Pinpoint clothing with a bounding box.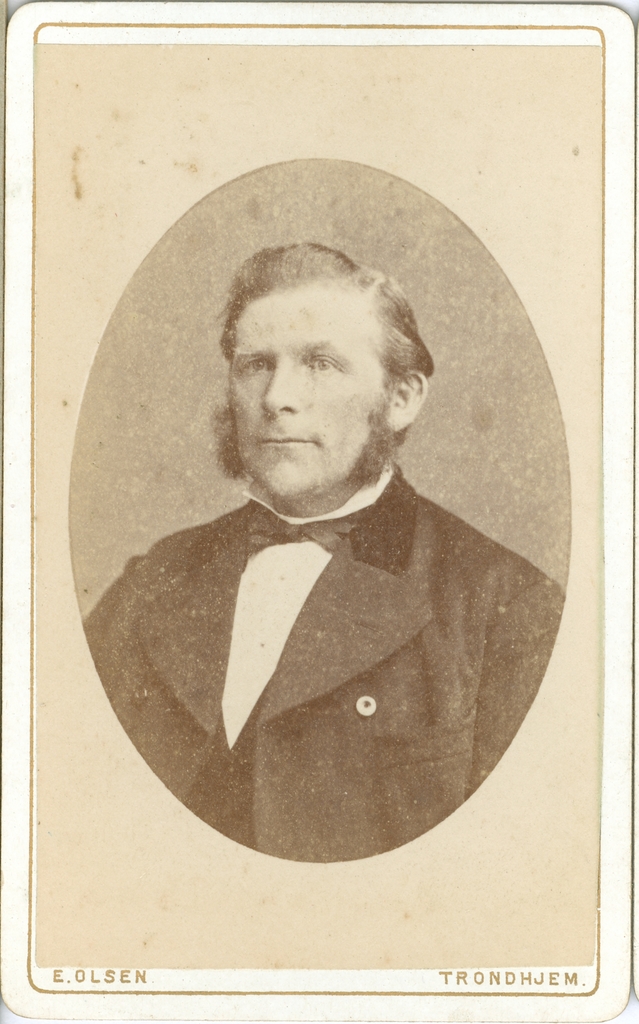
left=84, top=490, right=549, bottom=855.
